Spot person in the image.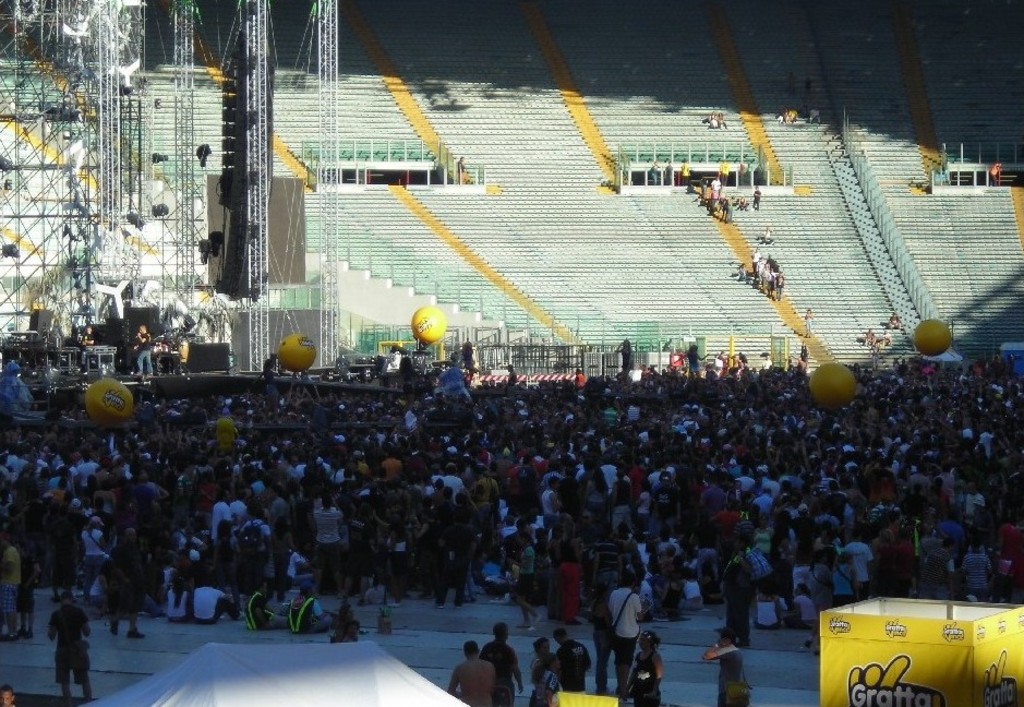
person found at crop(987, 161, 1004, 189).
